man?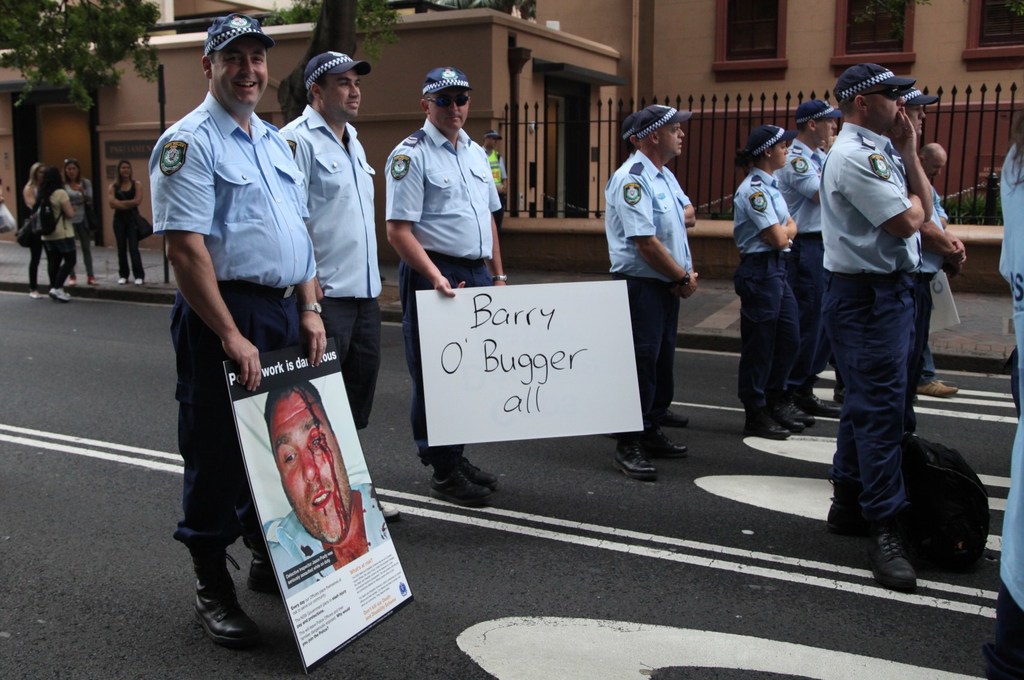
bbox=(779, 100, 840, 421)
